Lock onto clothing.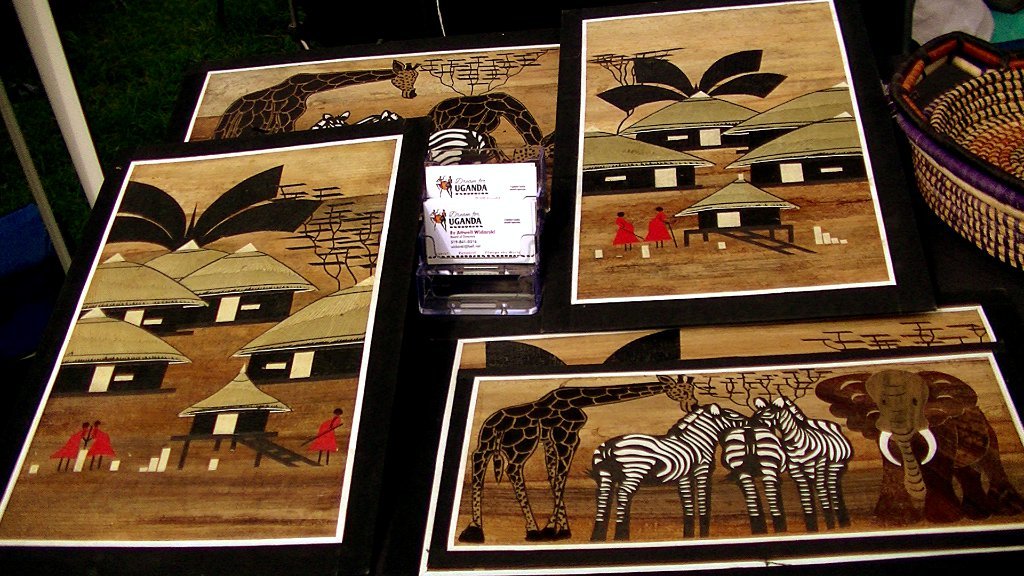
Locked: 88, 425, 116, 454.
